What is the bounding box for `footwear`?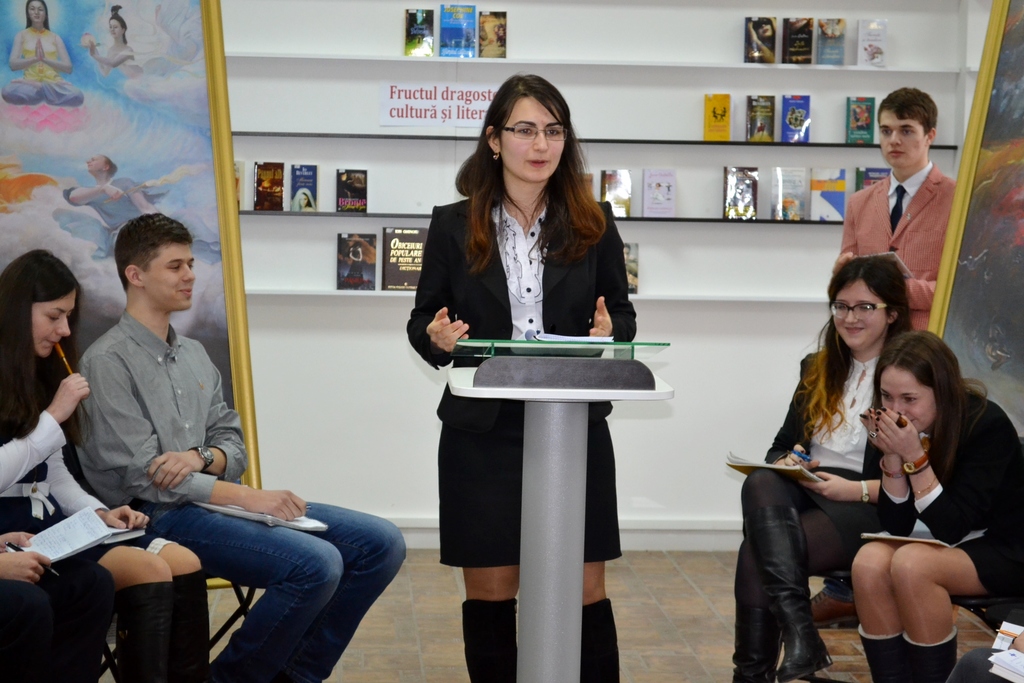
857, 633, 906, 682.
